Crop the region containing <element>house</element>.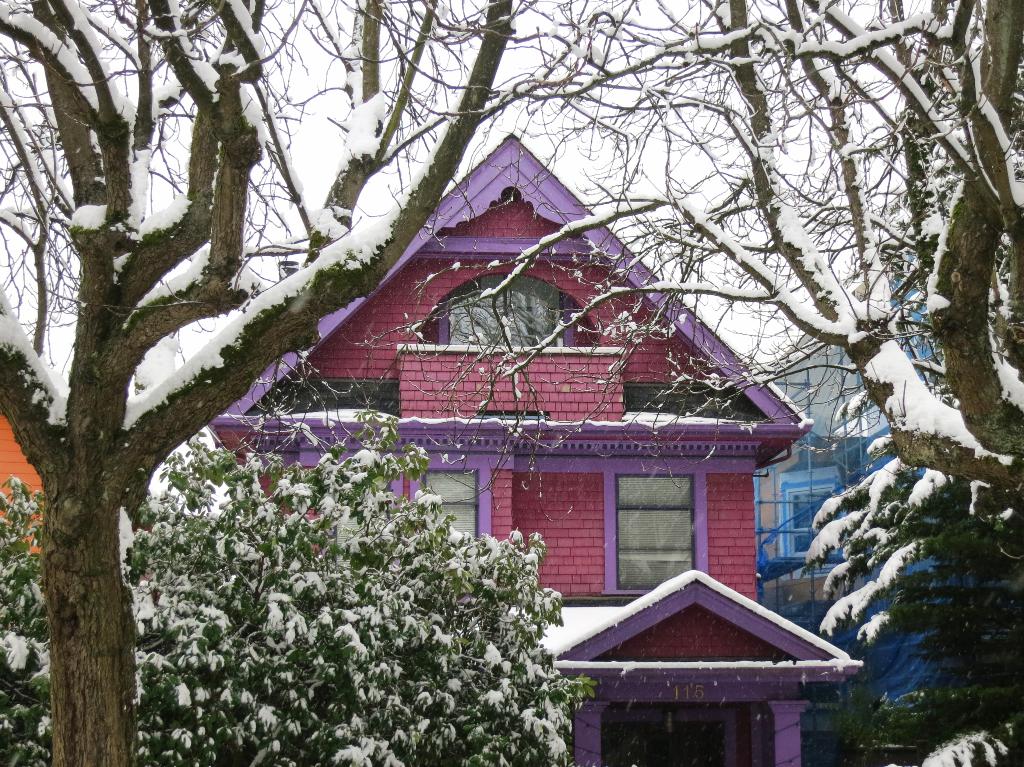
Crop region: bbox=(113, 85, 863, 723).
